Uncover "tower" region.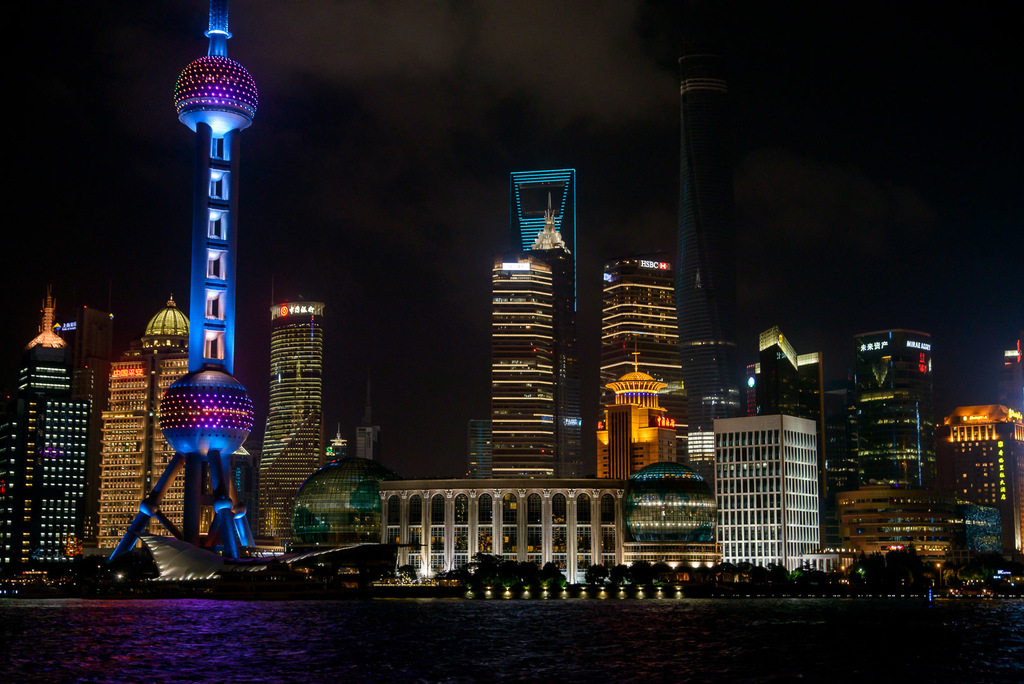
Uncovered: select_region(828, 305, 961, 555).
